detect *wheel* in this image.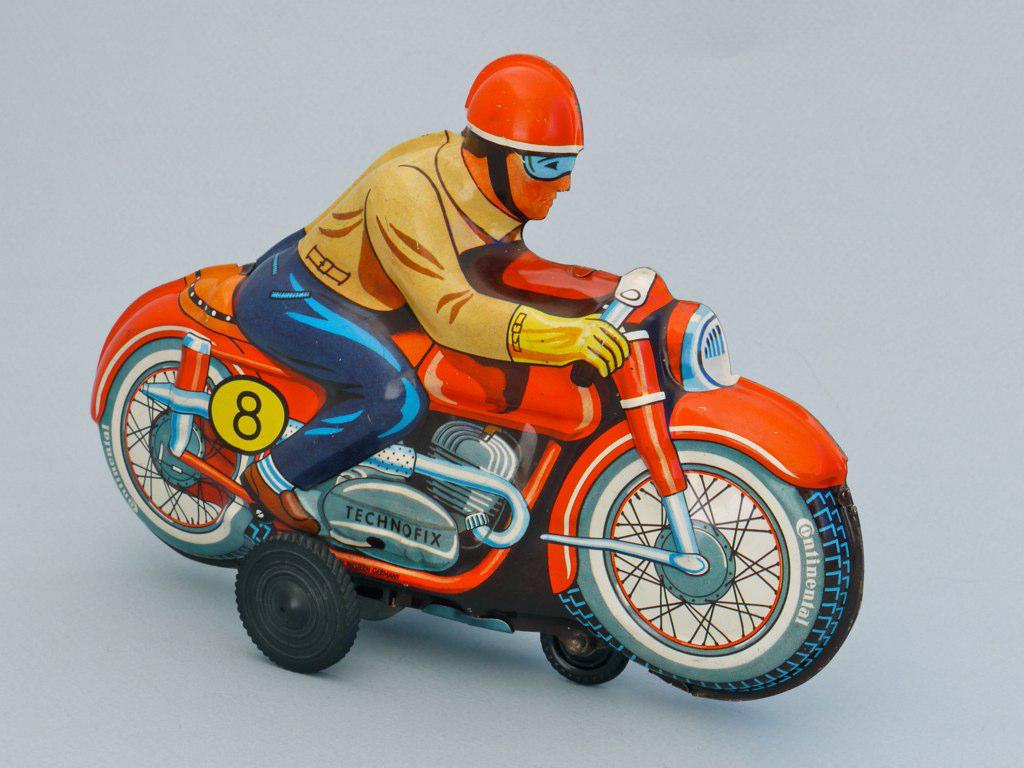
Detection: BBox(99, 336, 271, 571).
